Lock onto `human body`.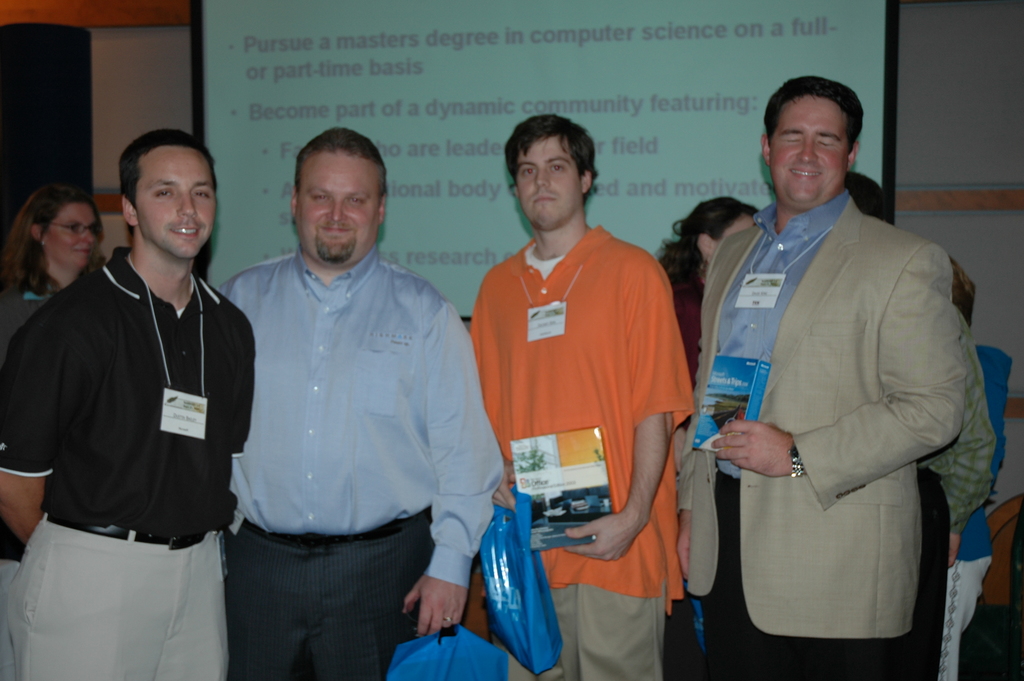
Locked: 465,101,709,664.
